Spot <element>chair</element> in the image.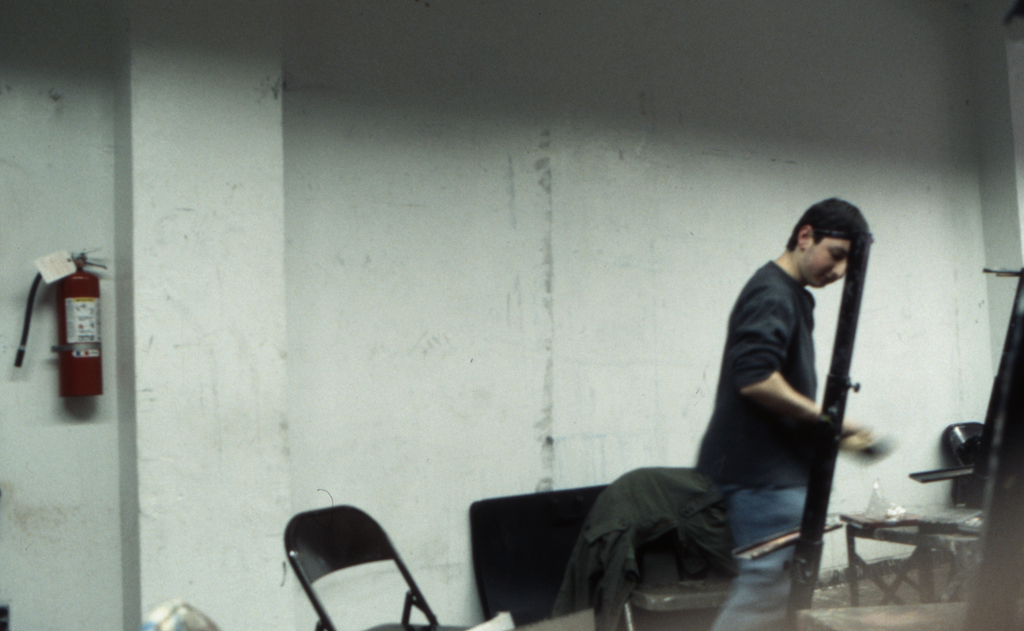
<element>chair</element> found at 283 496 454 630.
